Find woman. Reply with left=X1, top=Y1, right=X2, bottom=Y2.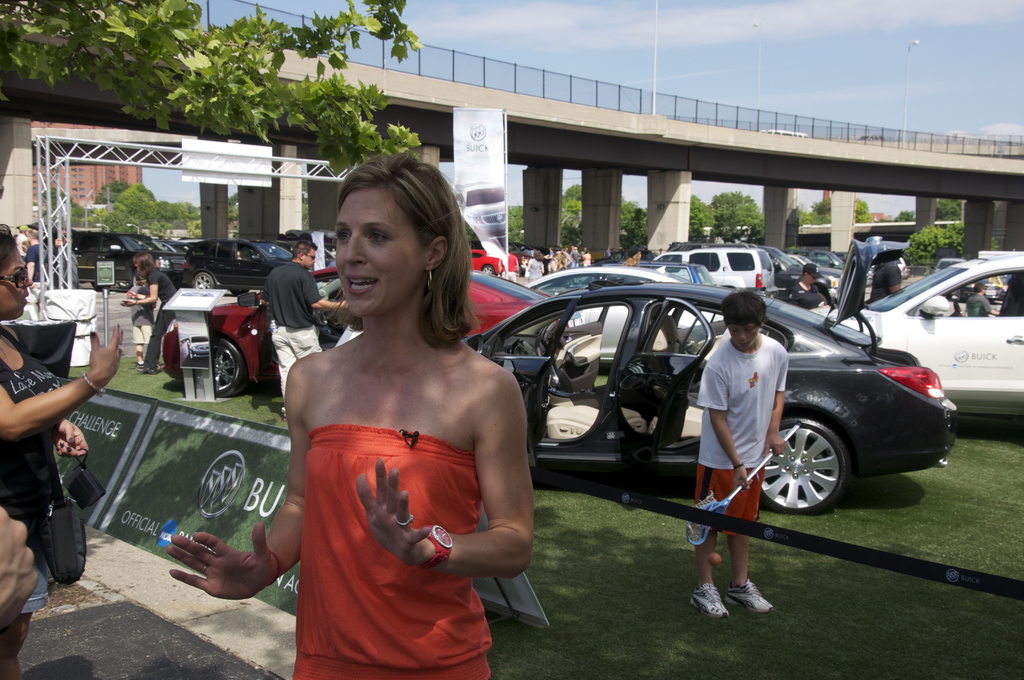
left=120, top=247, right=177, bottom=376.
